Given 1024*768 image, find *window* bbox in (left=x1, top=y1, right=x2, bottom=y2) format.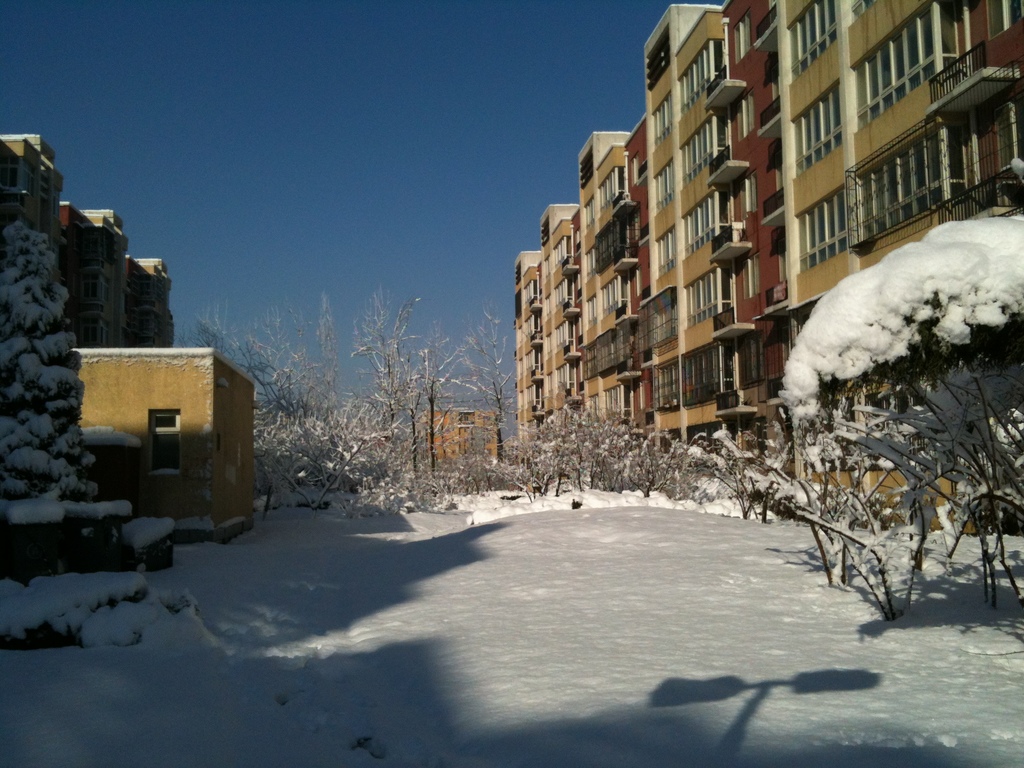
(left=144, top=408, right=185, bottom=475).
